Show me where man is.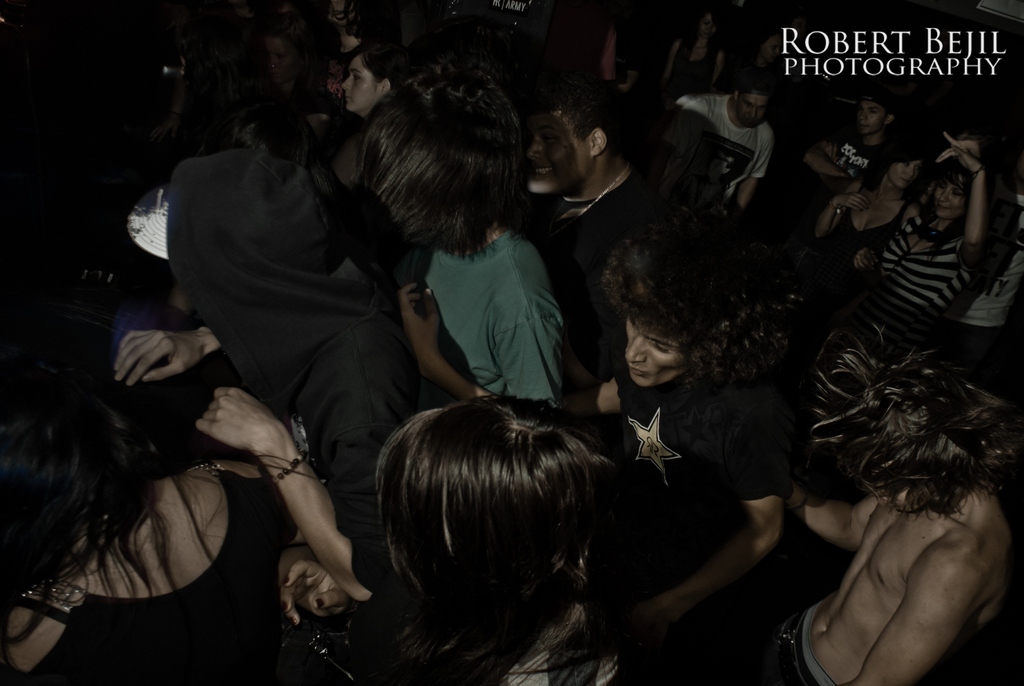
man is at [662, 70, 787, 224].
